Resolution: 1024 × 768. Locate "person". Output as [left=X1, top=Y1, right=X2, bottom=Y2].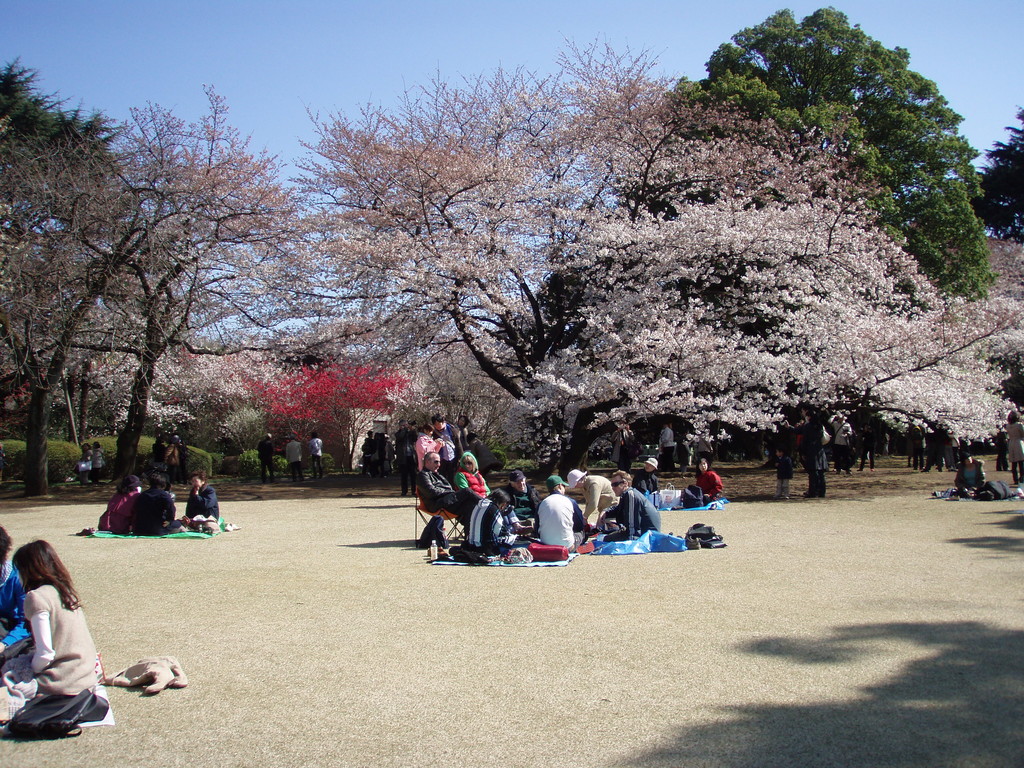
[left=179, top=470, right=218, bottom=532].
